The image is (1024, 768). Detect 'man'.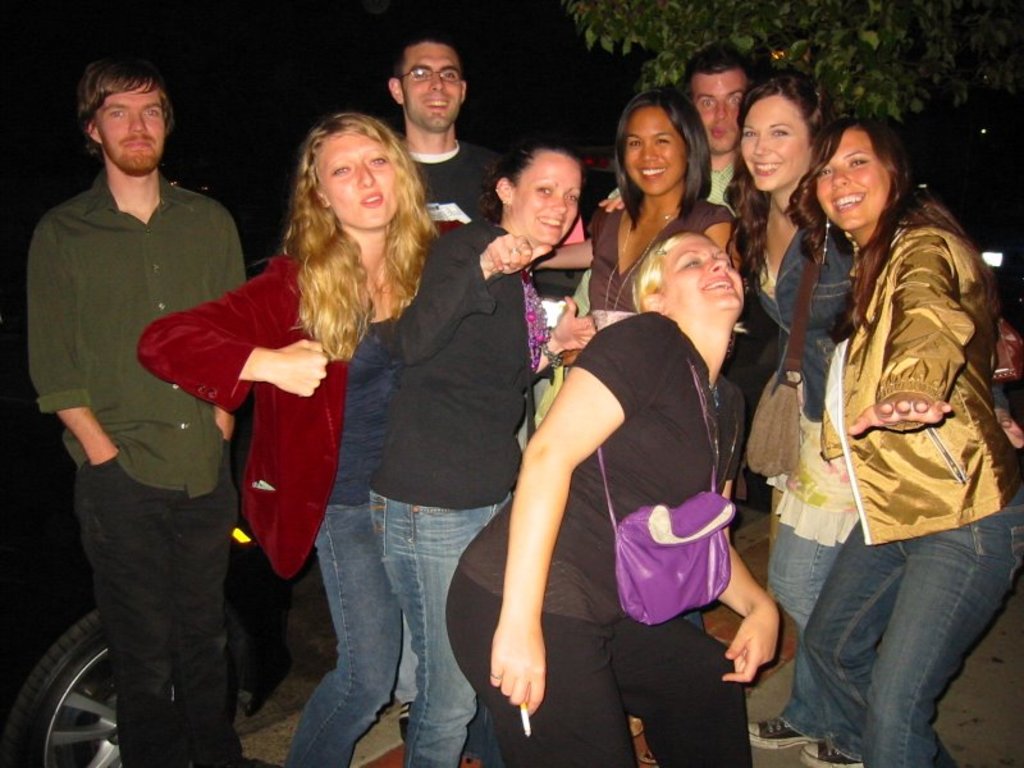
Detection: crop(562, 38, 756, 366).
